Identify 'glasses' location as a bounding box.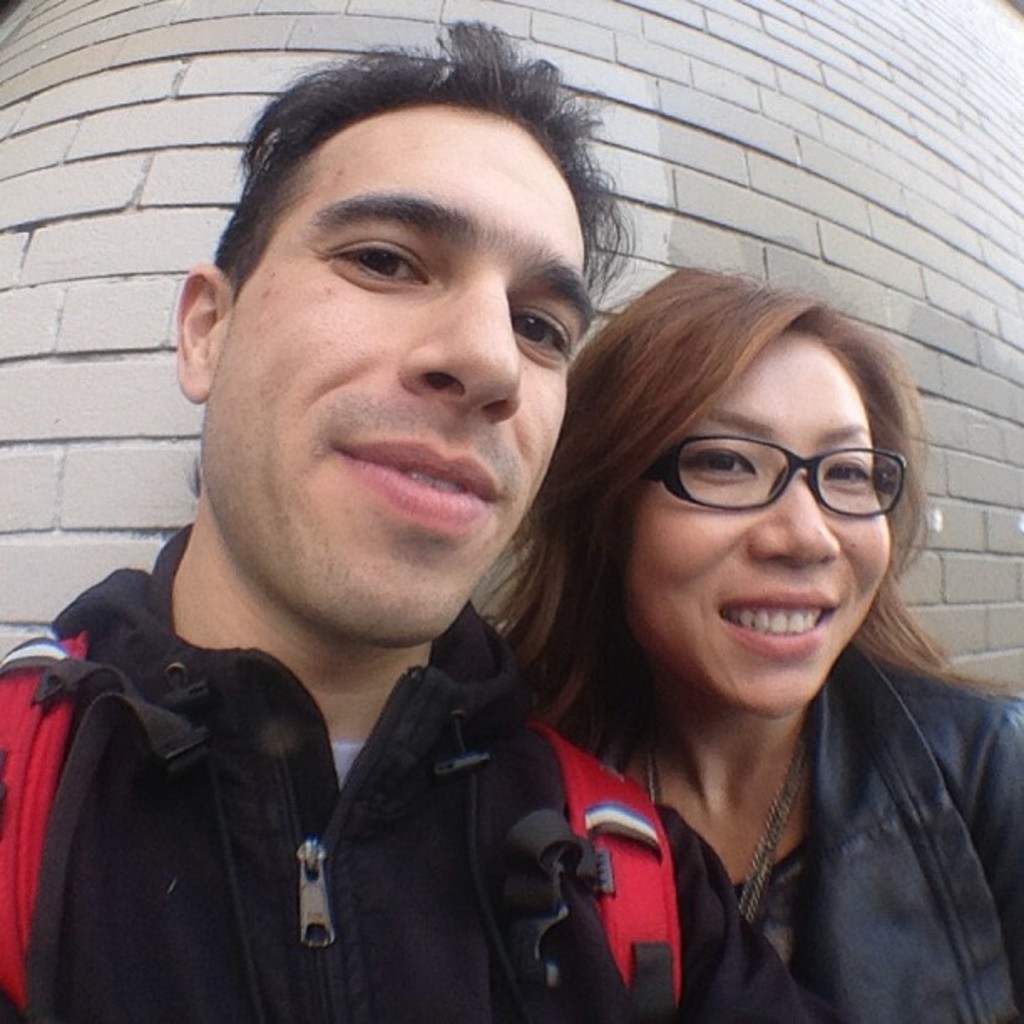
{"left": 611, "top": 430, "right": 925, "bottom": 547}.
